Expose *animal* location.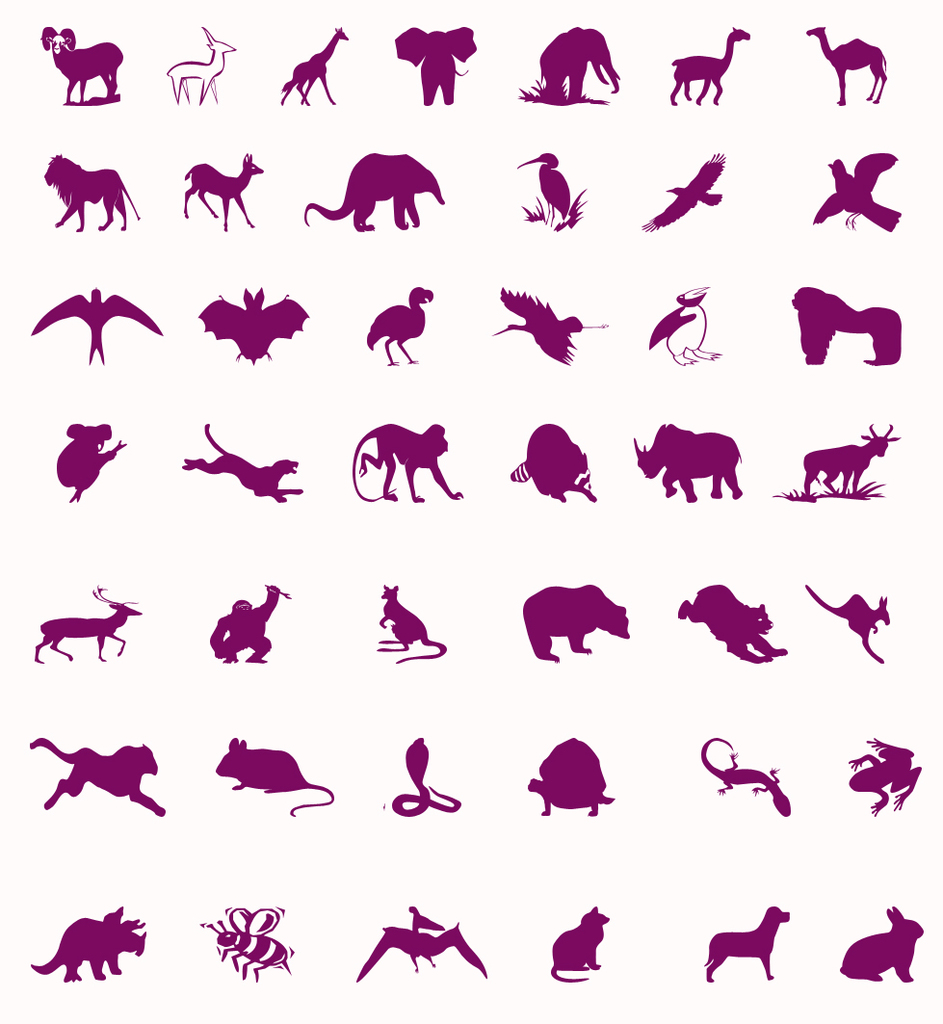
Exposed at 389/734/462/816.
